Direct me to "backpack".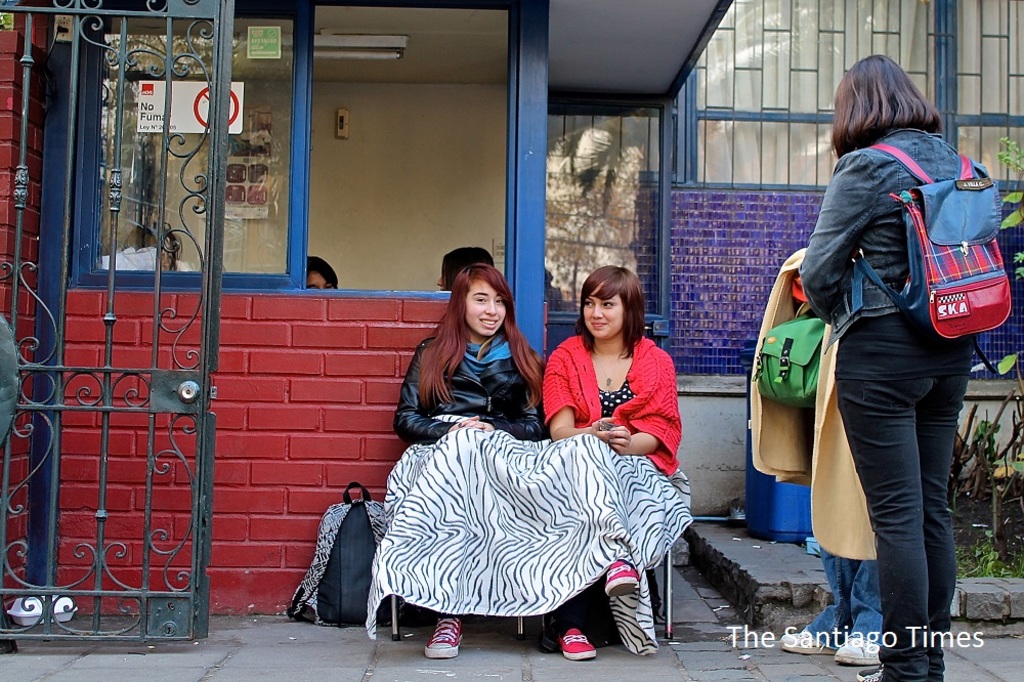
Direction: 830 166 1023 334.
